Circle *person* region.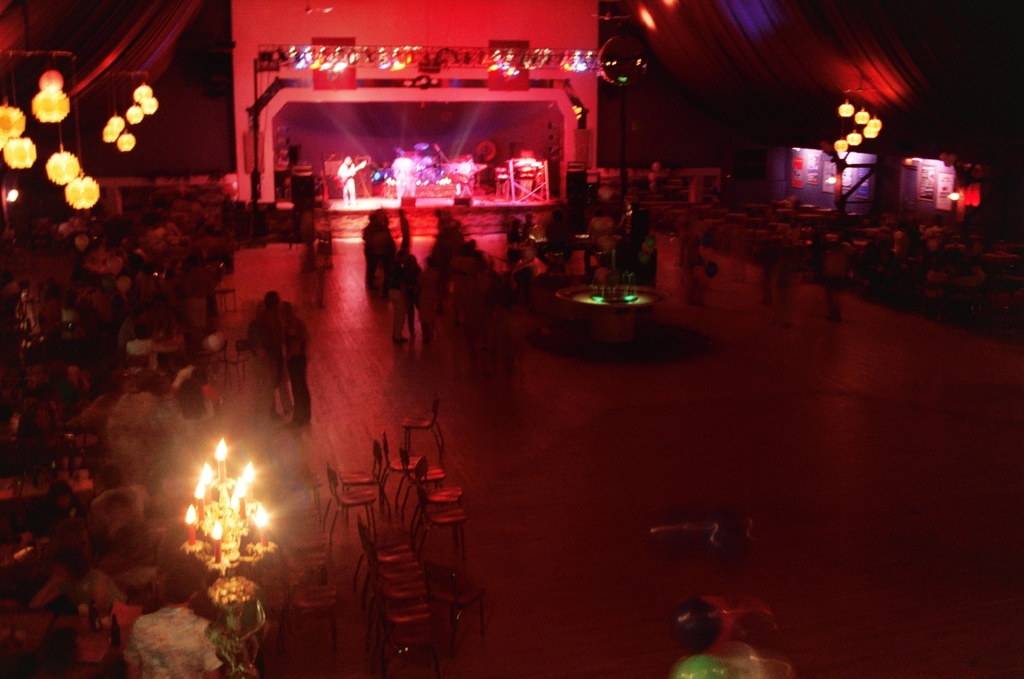
Region: 412:260:442:356.
